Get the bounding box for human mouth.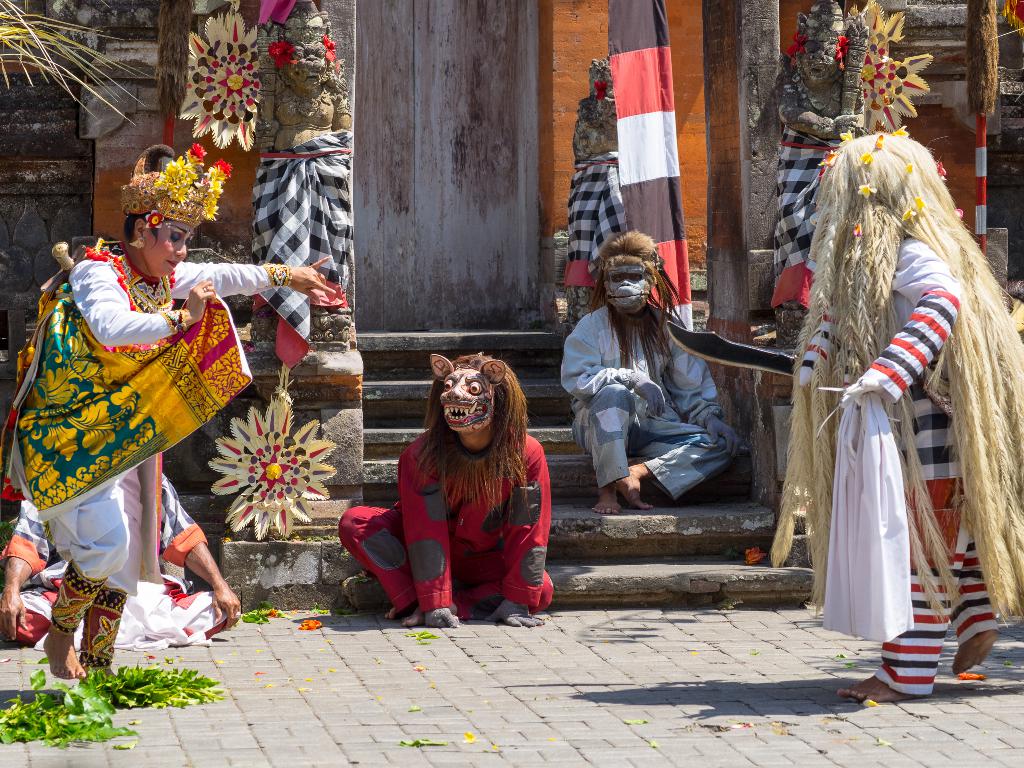
crop(163, 259, 181, 274).
